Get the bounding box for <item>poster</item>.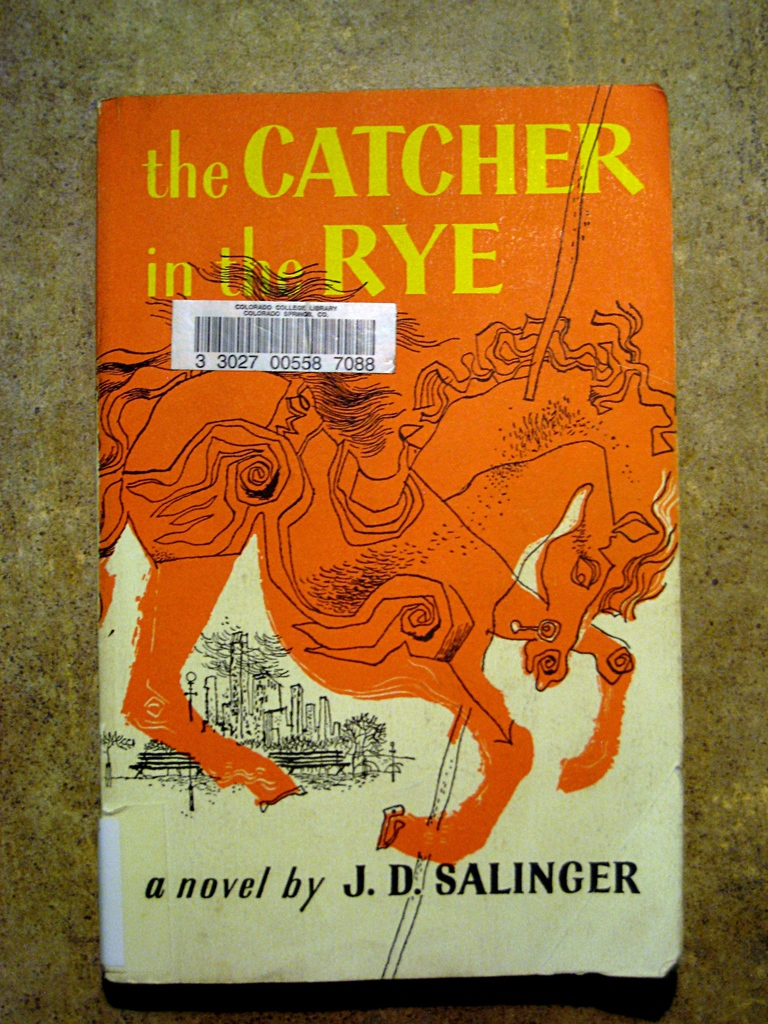
[100, 83, 691, 981].
